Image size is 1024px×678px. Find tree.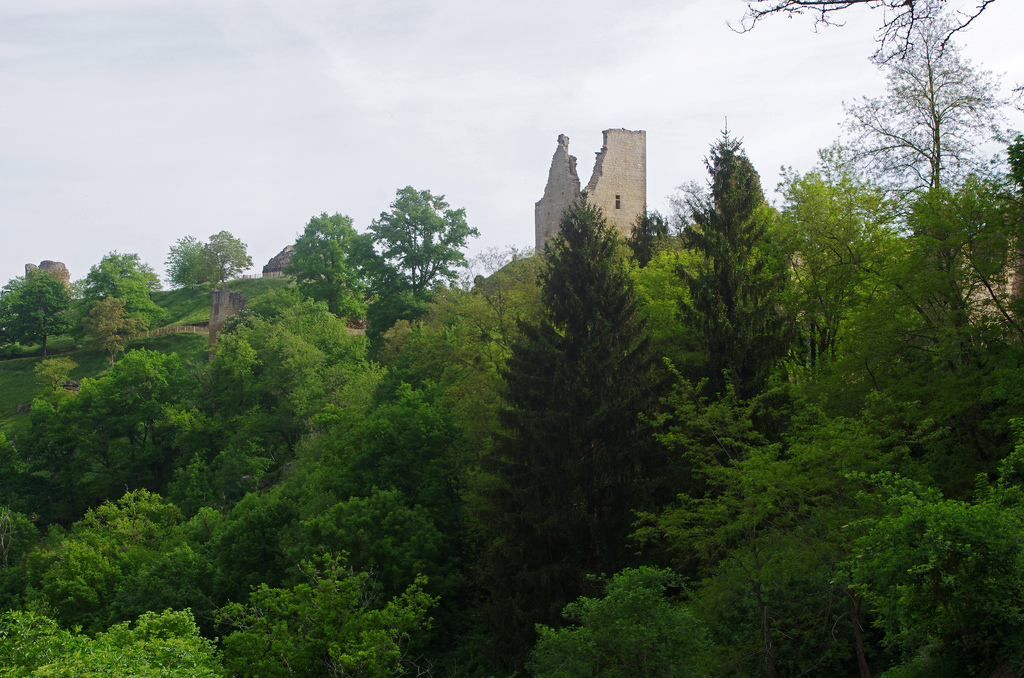
rect(216, 588, 314, 676).
